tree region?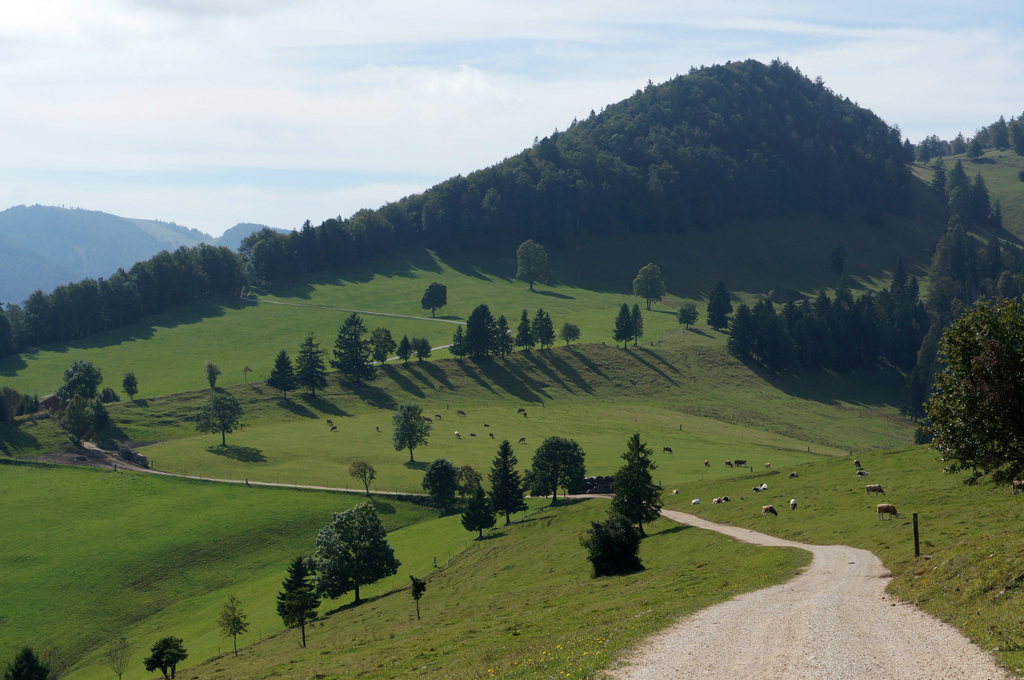
107:631:136:679
